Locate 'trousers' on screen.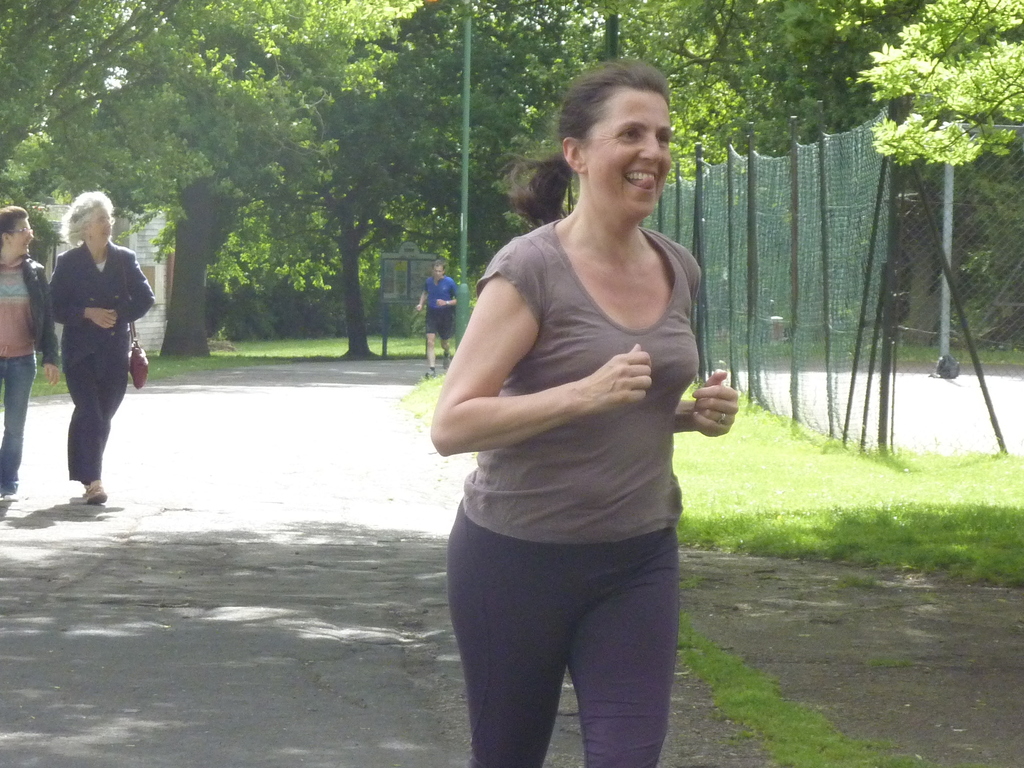
On screen at (x1=0, y1=356, x2=37, y2=486).
